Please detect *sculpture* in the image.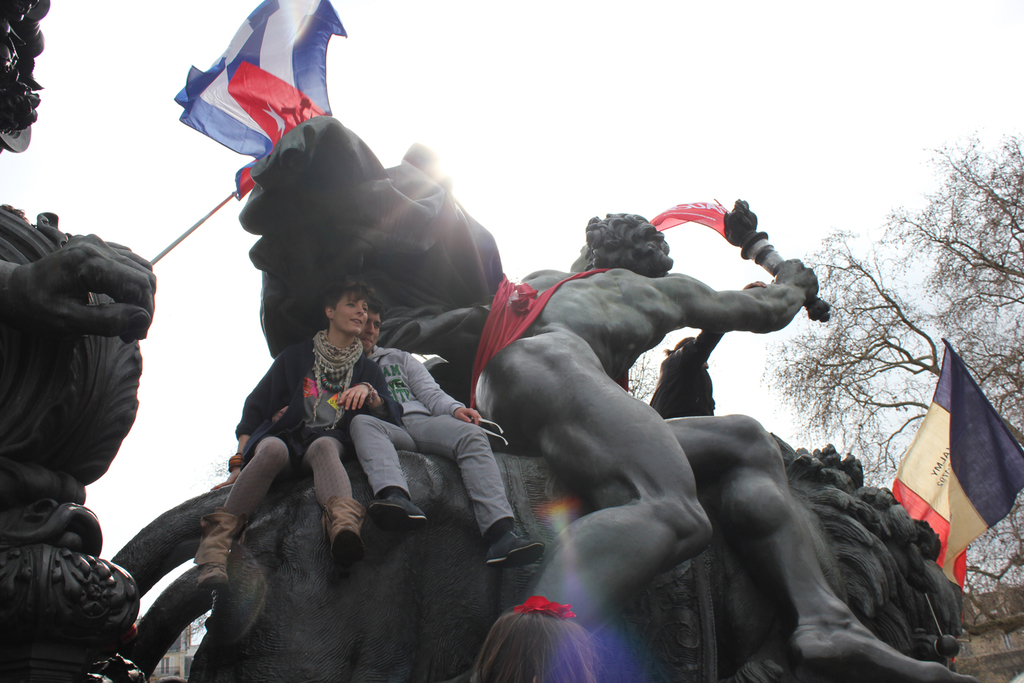
449,193,967,682.
